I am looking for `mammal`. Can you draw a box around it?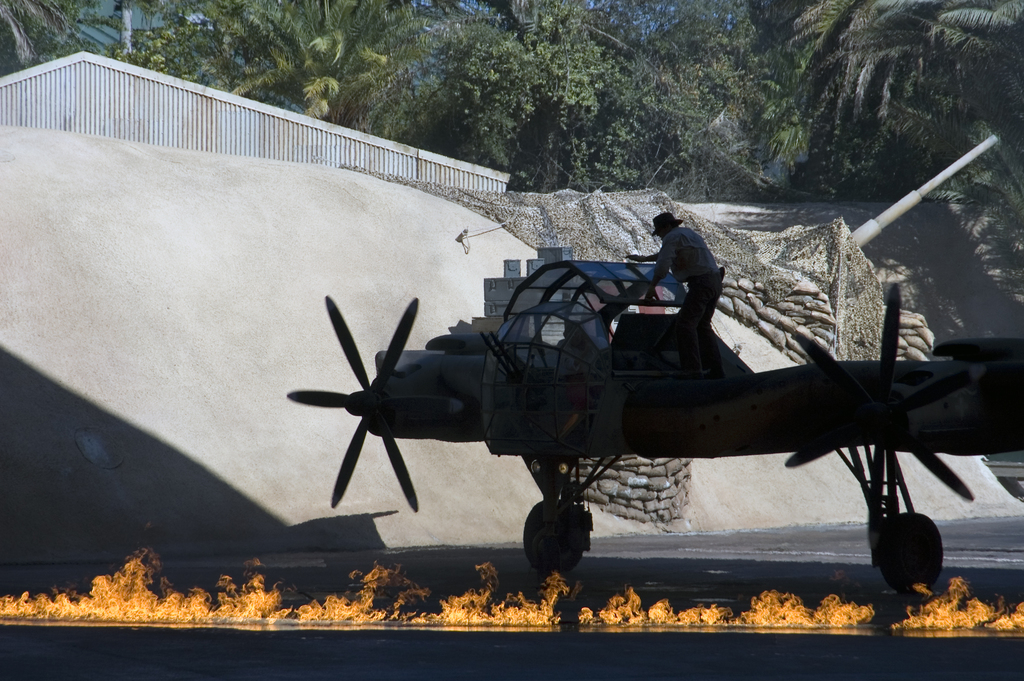
Sure, the bounding box is rect(630, 207, 722, 331).
